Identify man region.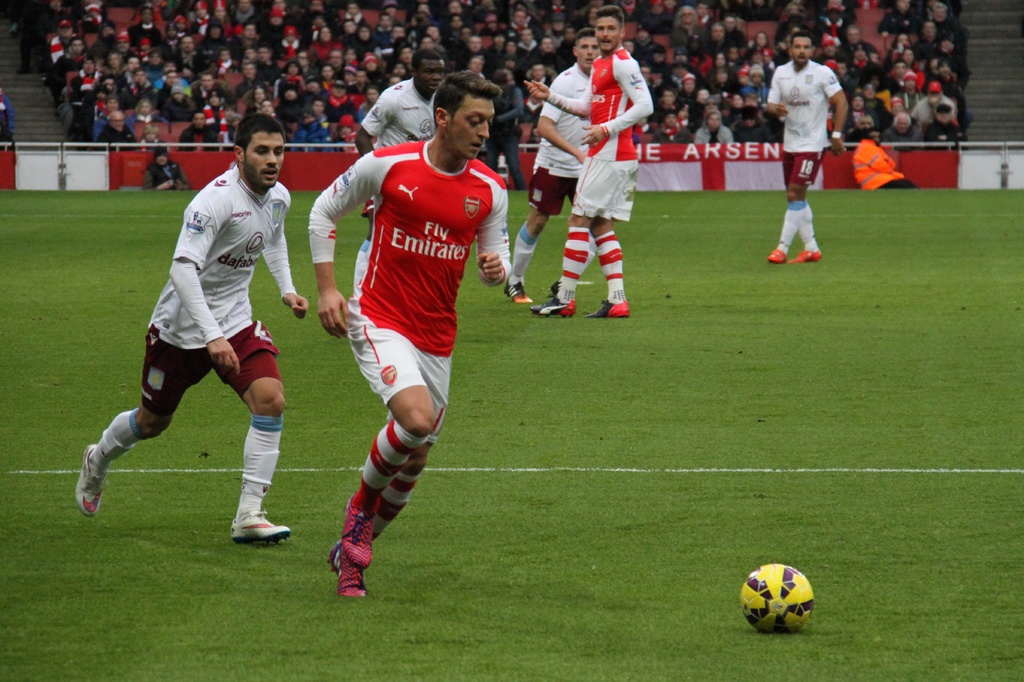
Region: 456/32/493/66.
